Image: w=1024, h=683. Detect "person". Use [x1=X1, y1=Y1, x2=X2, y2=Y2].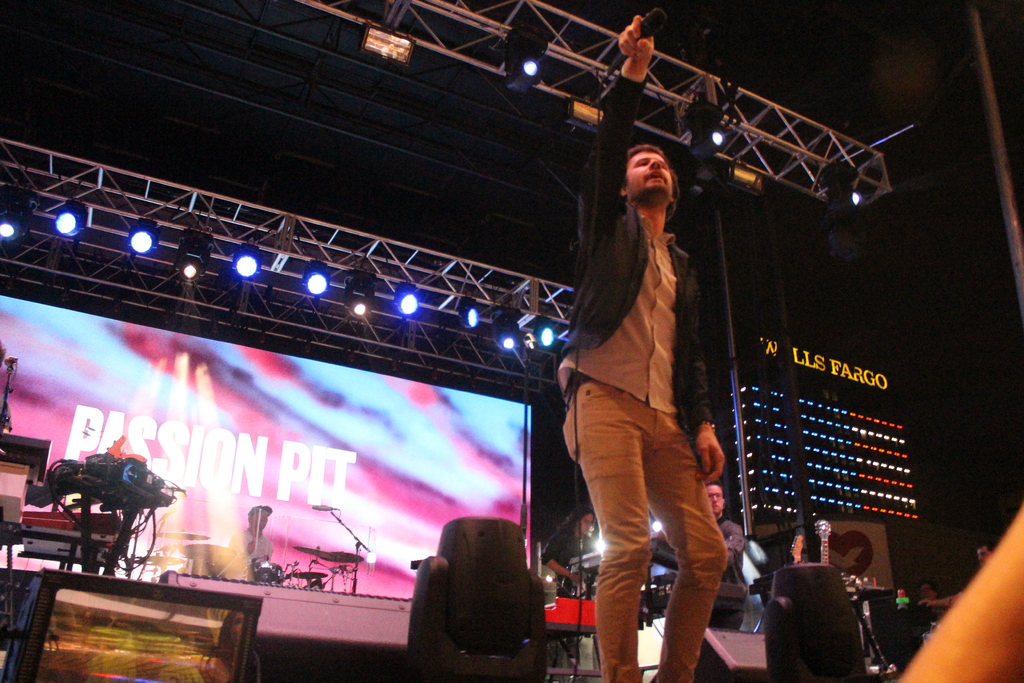
[x1=920, y1=545, x2=1000, y2=618].
